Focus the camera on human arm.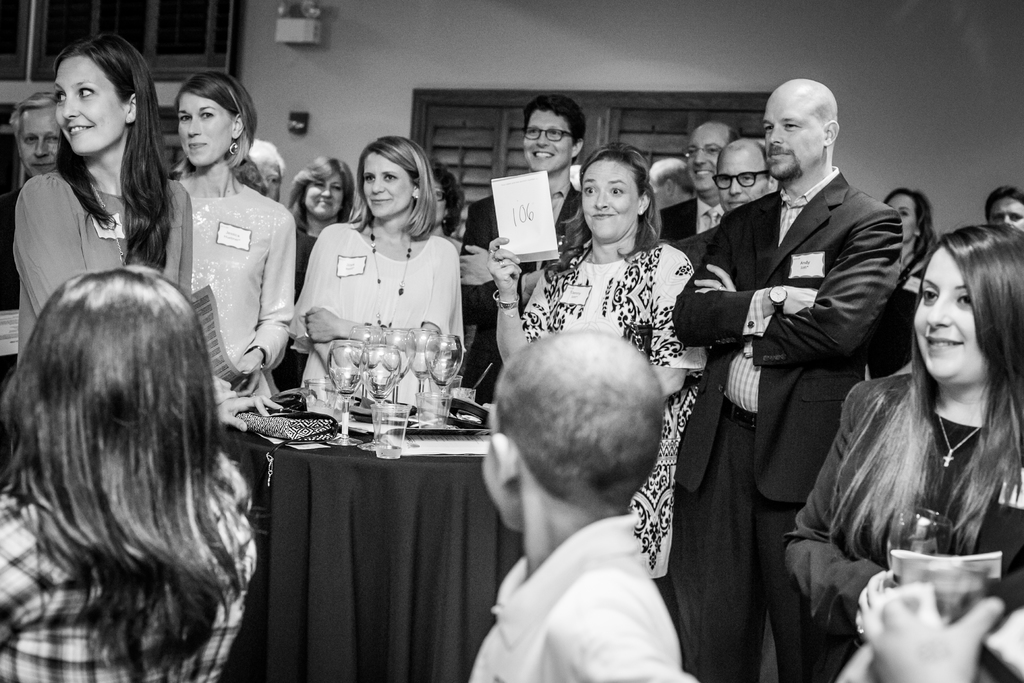
Focus region: <box>232,213,301,389</box>.
